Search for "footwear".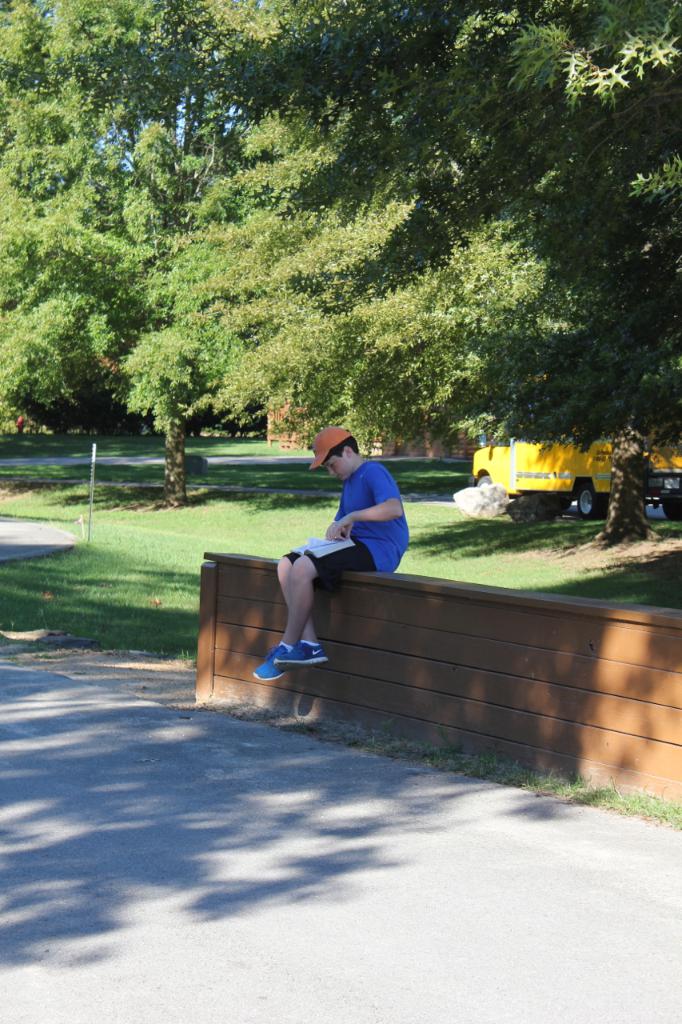
Found at left=246, top=637, right=289, bottom=681.
